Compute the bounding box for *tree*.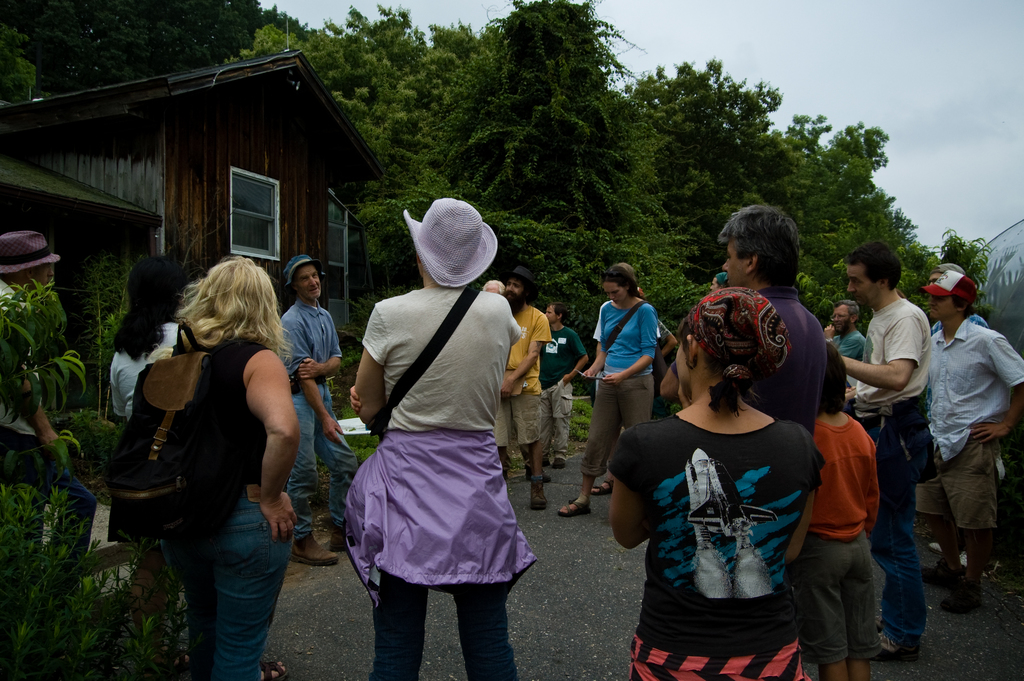
x1=772, y1=110, x2=826, y2=158.
